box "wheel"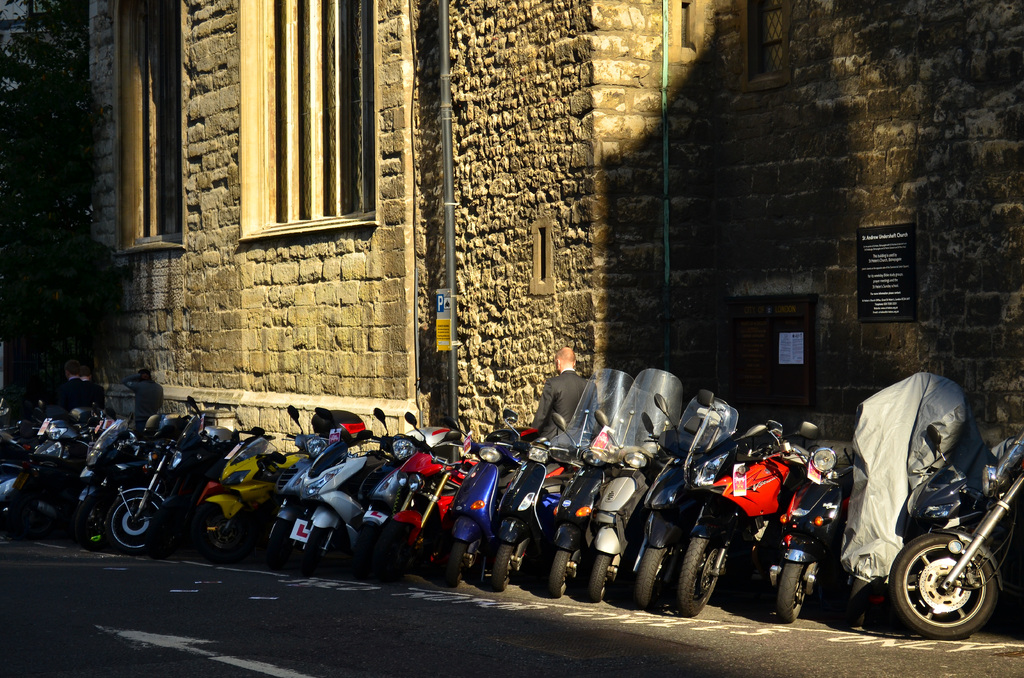
(x1=492, y1=542, x2=517, y2=590)
